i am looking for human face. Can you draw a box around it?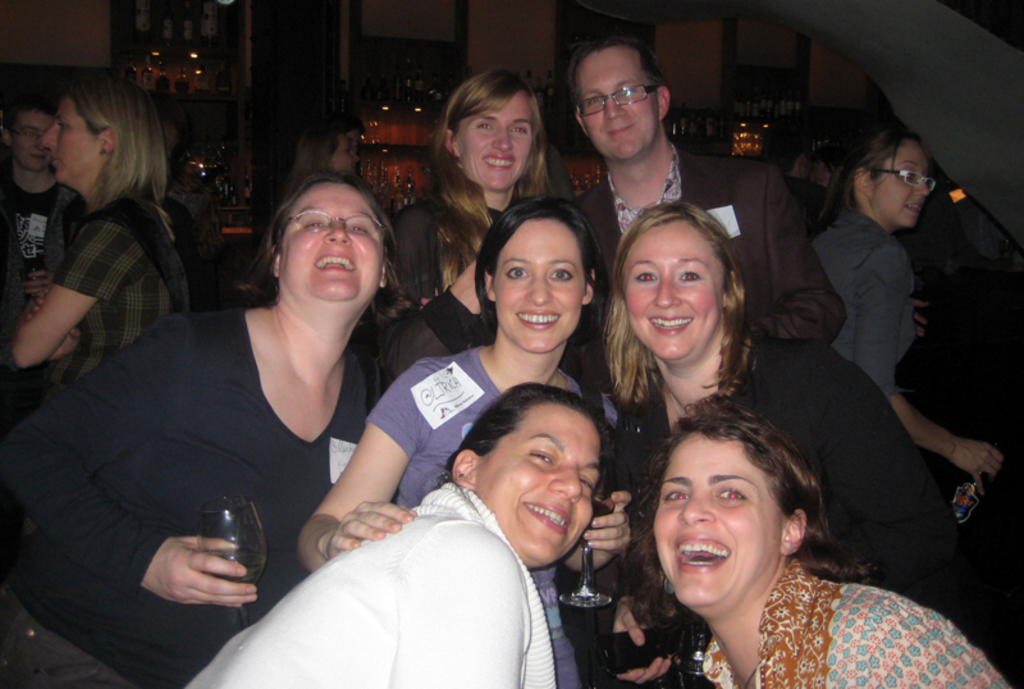
Sure, the bounding box is bbox=(582, 46, 649, 166).
